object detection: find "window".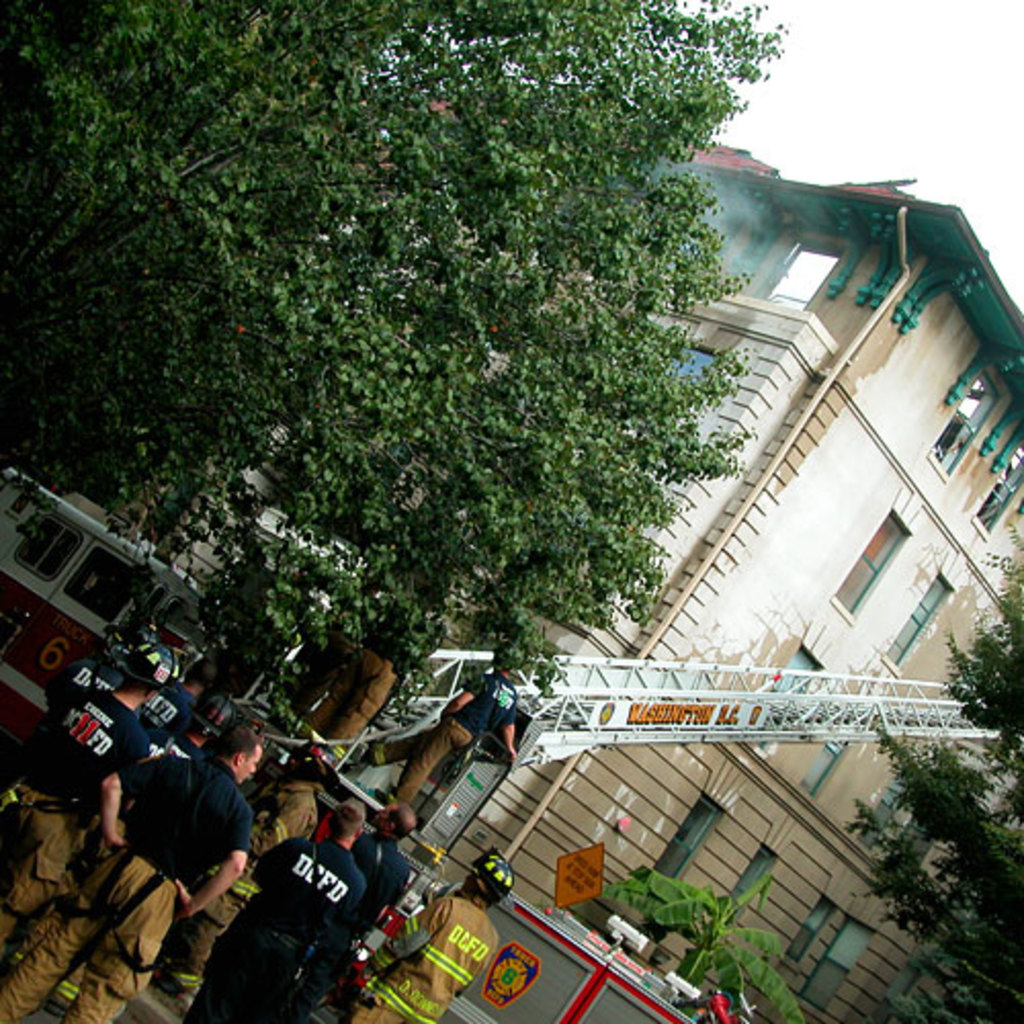
bbox=[788, 920, 868, 1010].
